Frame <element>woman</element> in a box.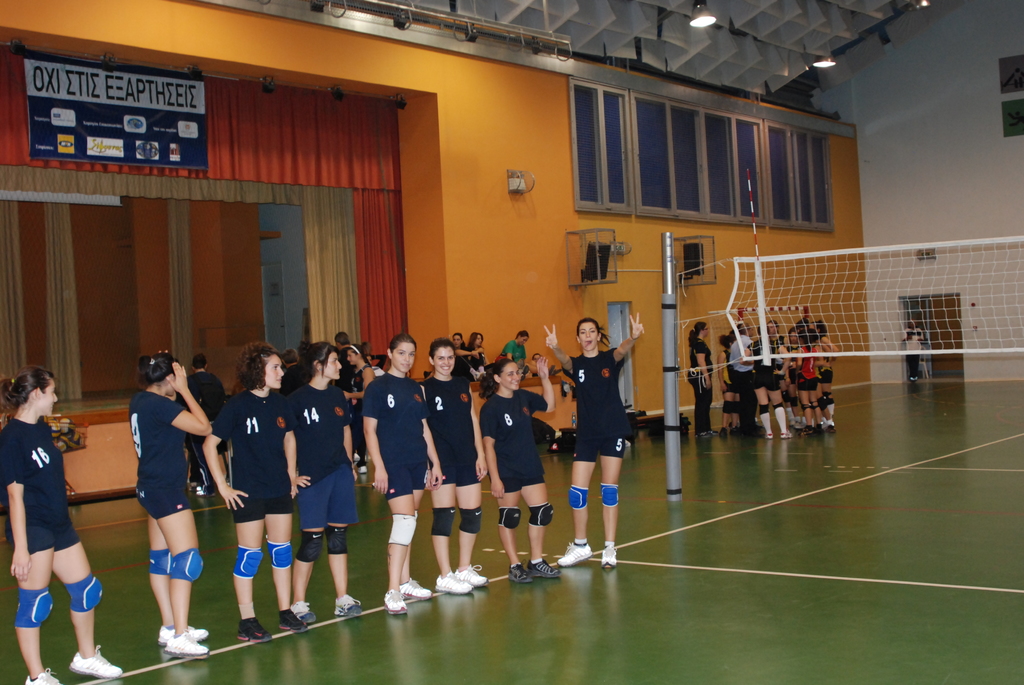
367 334 439 620.
